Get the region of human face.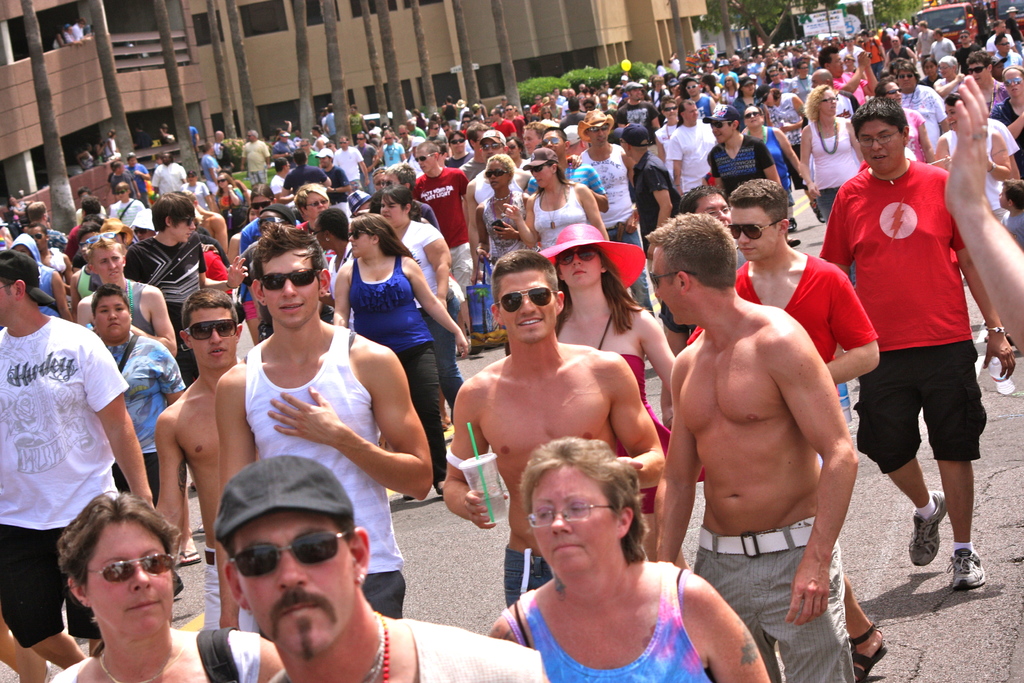
451:136:461:154.
